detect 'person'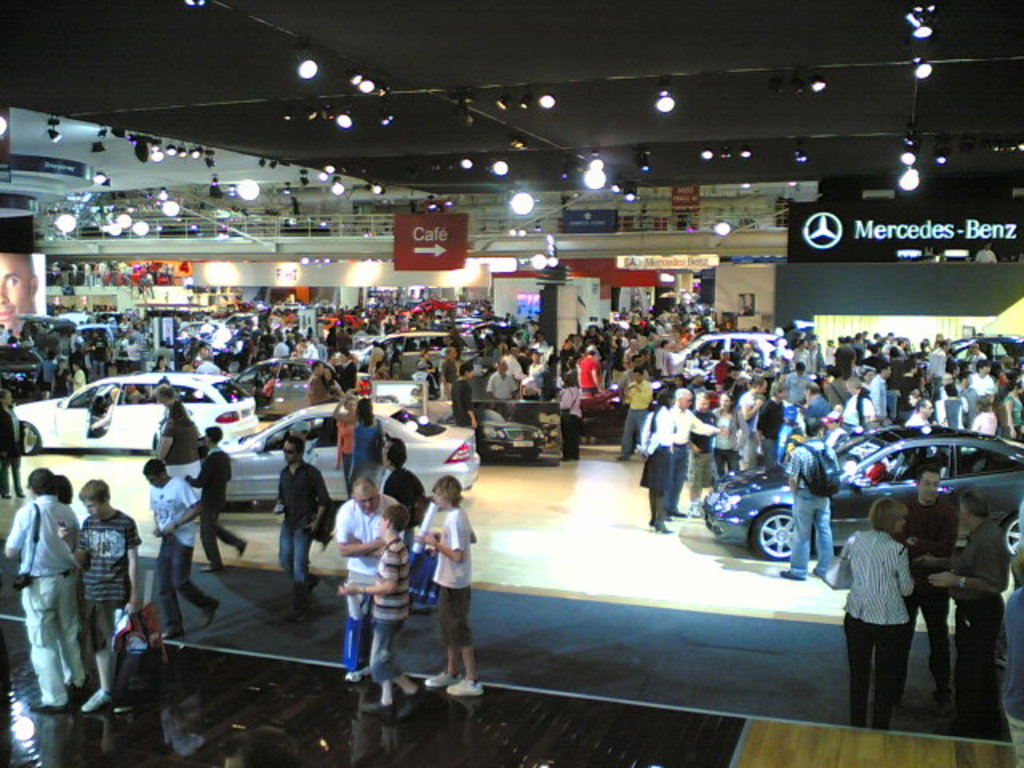
BBox(923, 482, 1011, 750)
